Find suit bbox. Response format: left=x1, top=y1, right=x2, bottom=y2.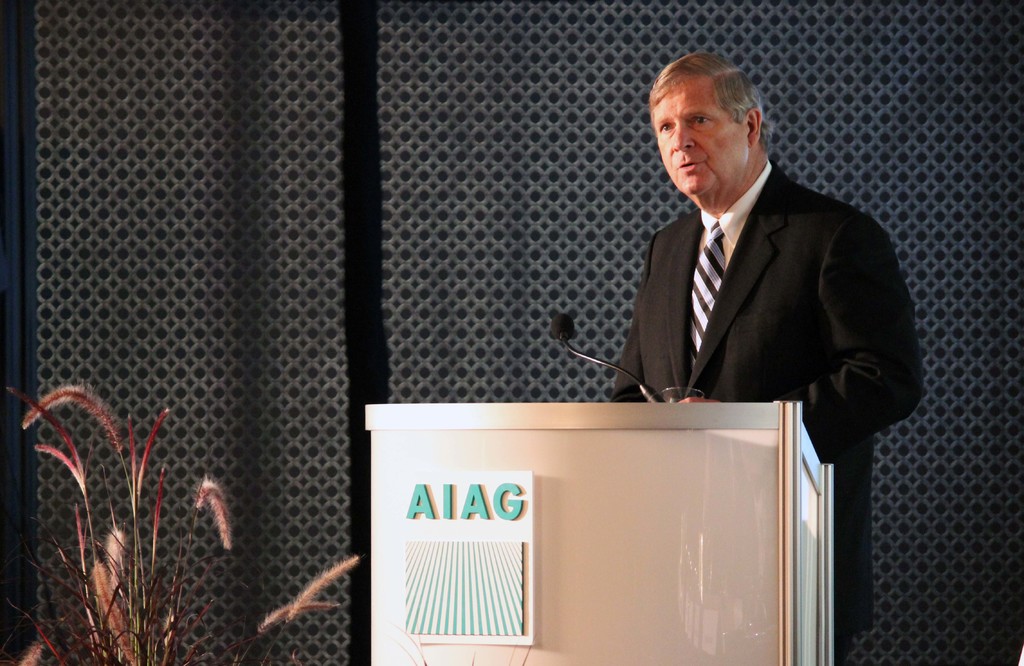
left=594, top=106, right=902, bottom=457.
